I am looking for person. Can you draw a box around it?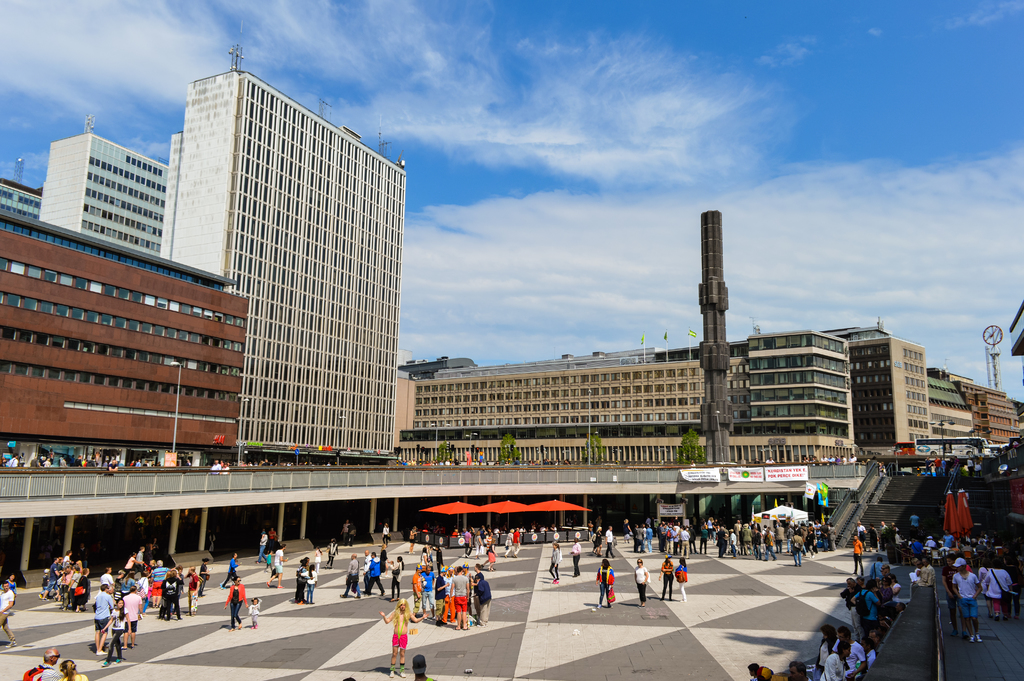
Sure, the bounding box is select_region(100, 598, 133, 668).
